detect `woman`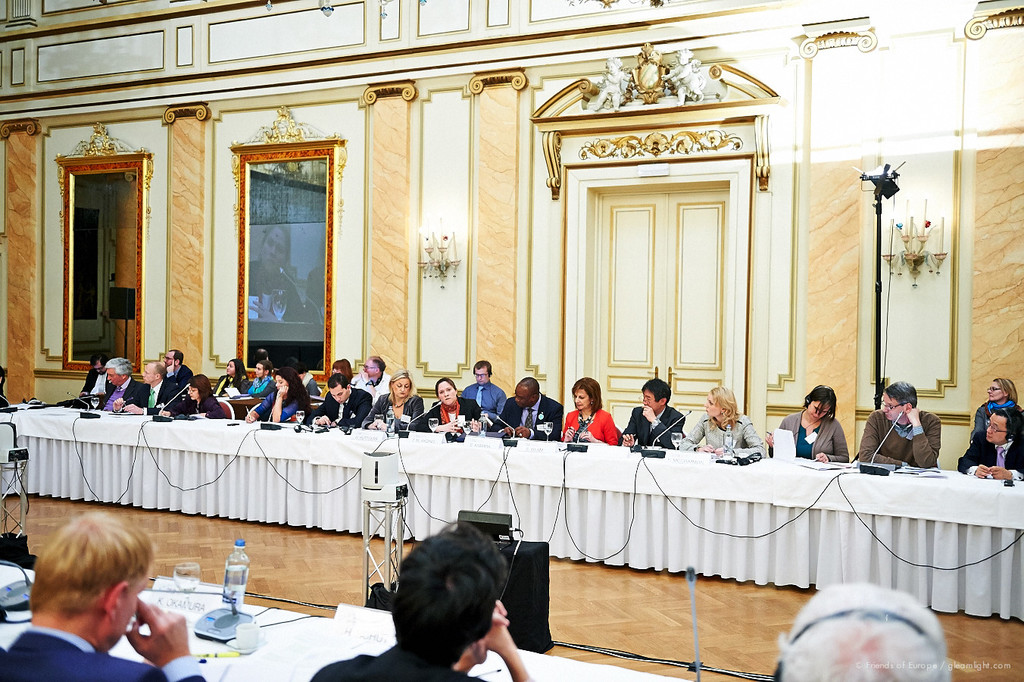
crop(969, 379, 1023, 443)
